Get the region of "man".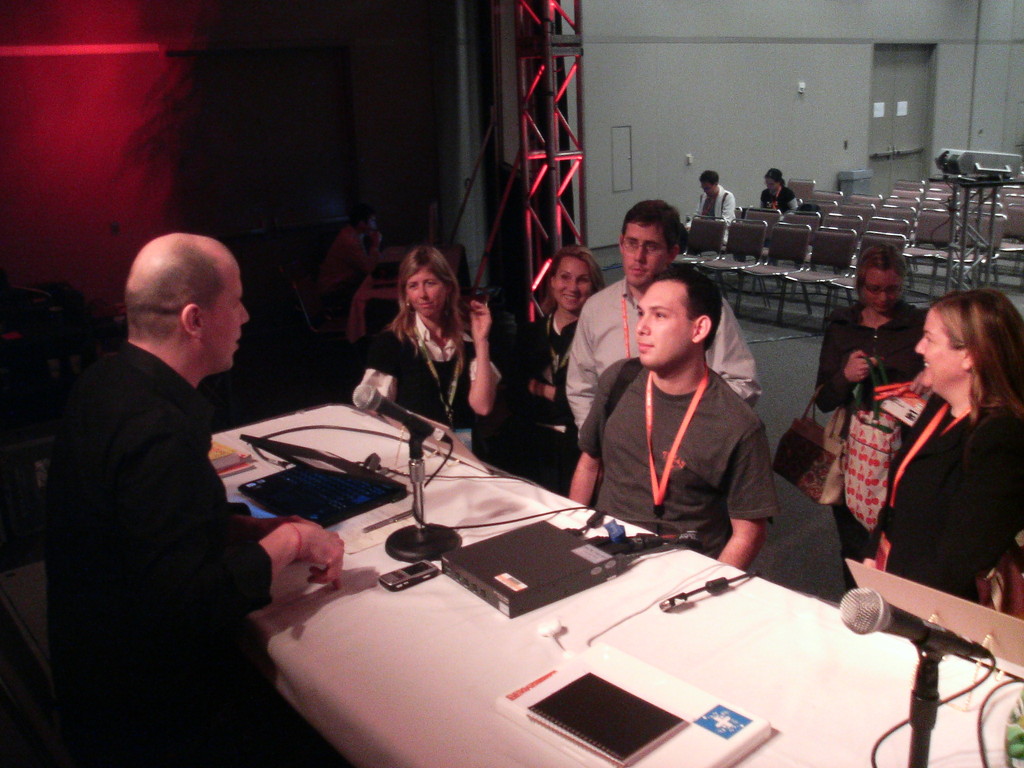
bbox(48, 208, 317, 705).
